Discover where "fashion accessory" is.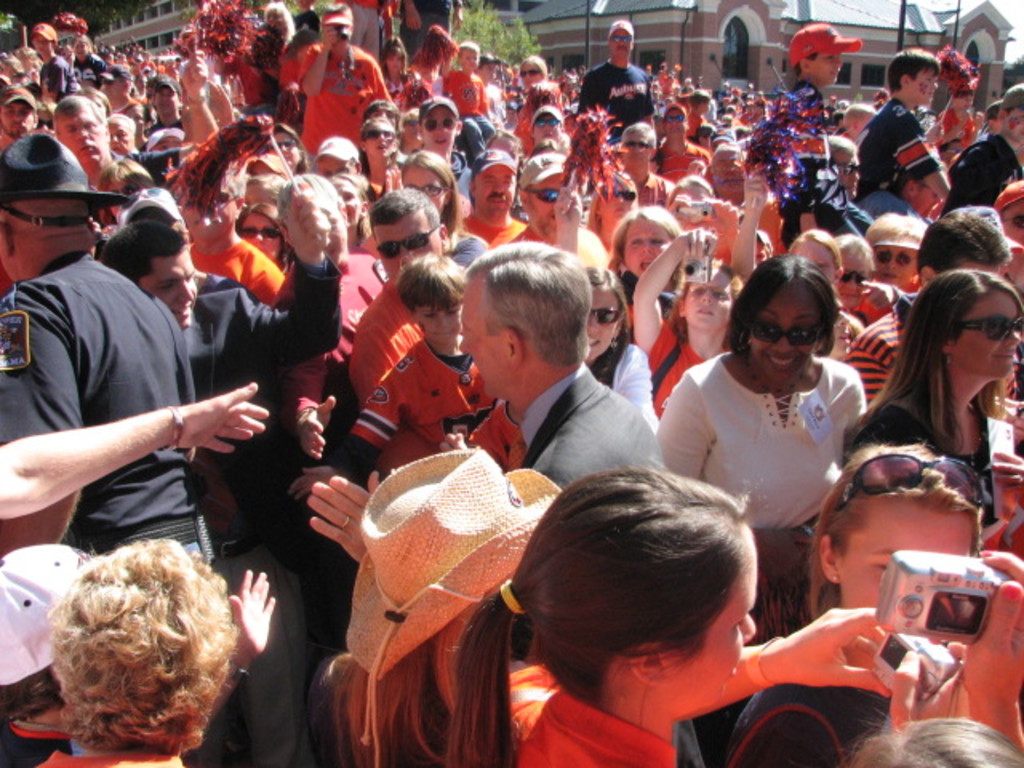
Discovered at x1=0, y1=130, x2=134, y2=229.
